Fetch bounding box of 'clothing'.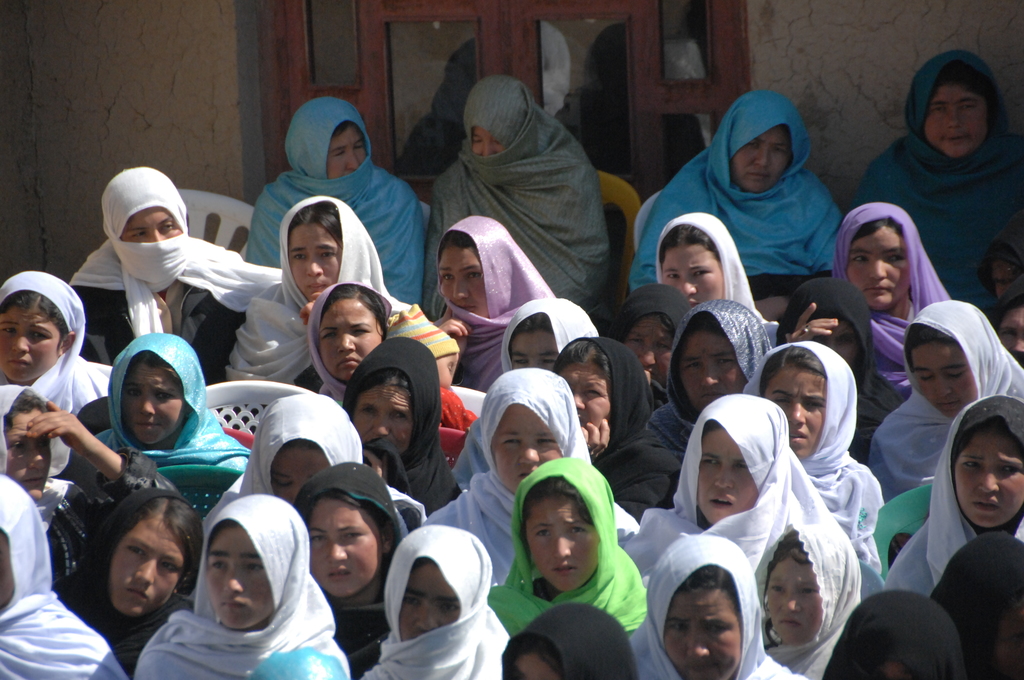
Bbox: {"x1": 502, "y1": 291, "x2": 609, "y2": 379}.
